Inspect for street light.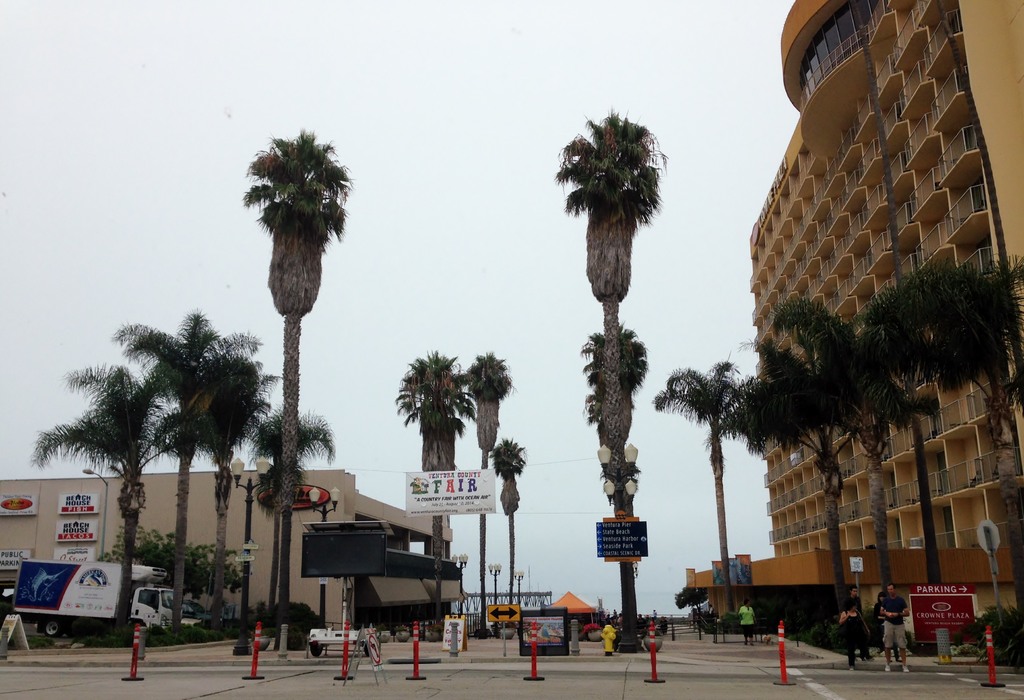
Inspection: select_region(306, 484, 342, 646).
